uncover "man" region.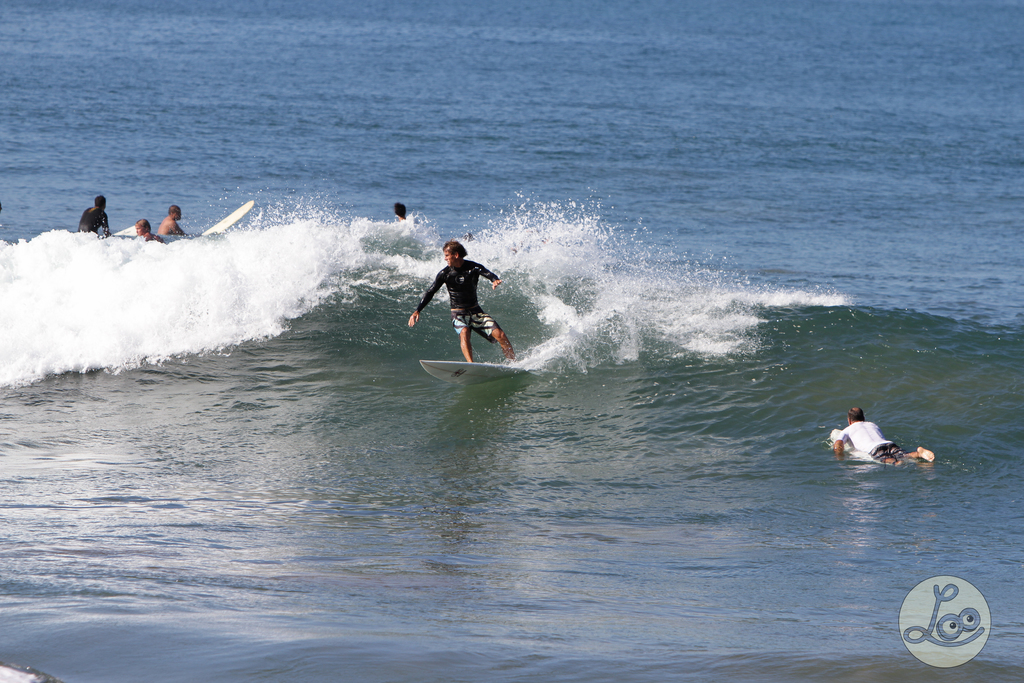
Uncovered: bbox=(837, 411, 936, 468).
